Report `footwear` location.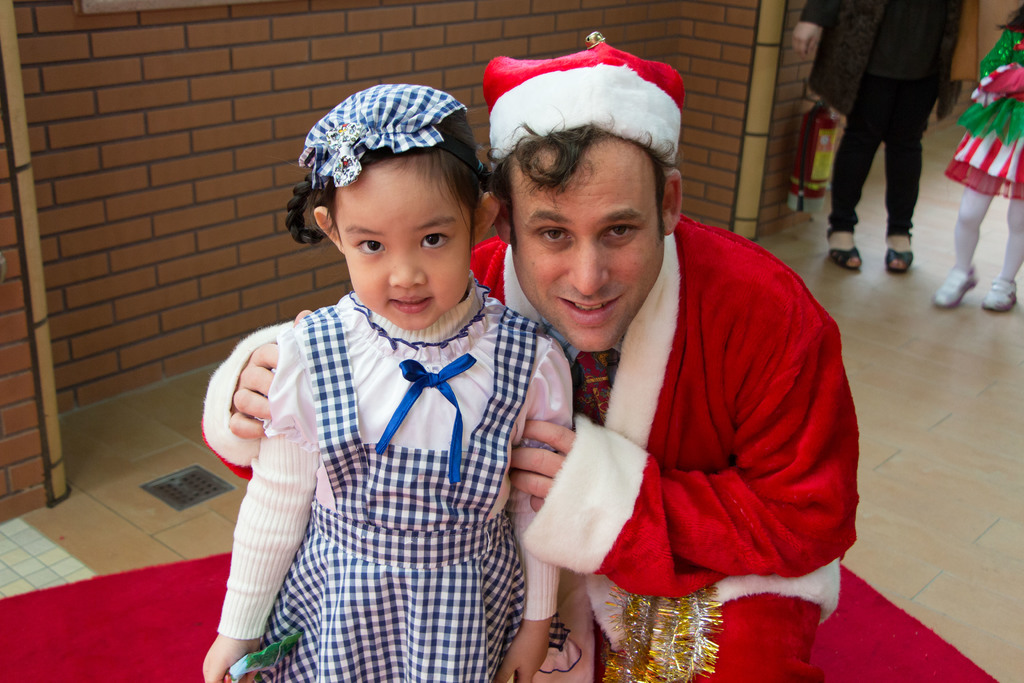
Report: 834,245,869,272.
